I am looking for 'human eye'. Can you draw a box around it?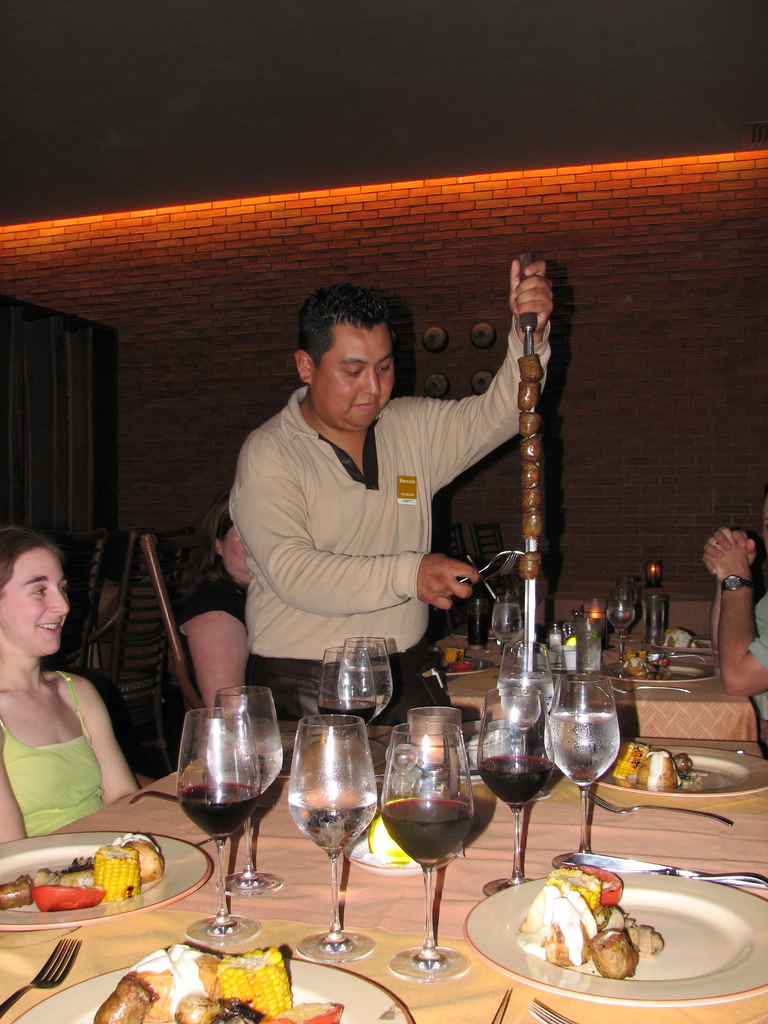
Sure, the bounding box is (left=376, top=355, right=396, bottom=377).
